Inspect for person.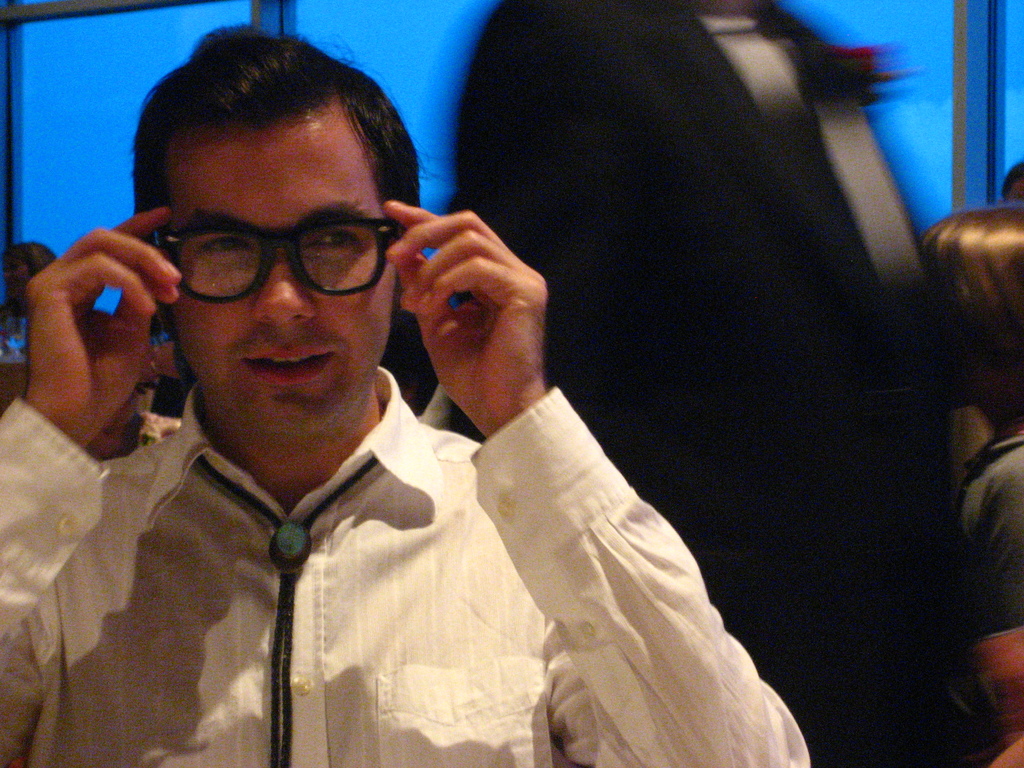
Inspection: [x1=923, y1=210, x2=1023, y2=767].
